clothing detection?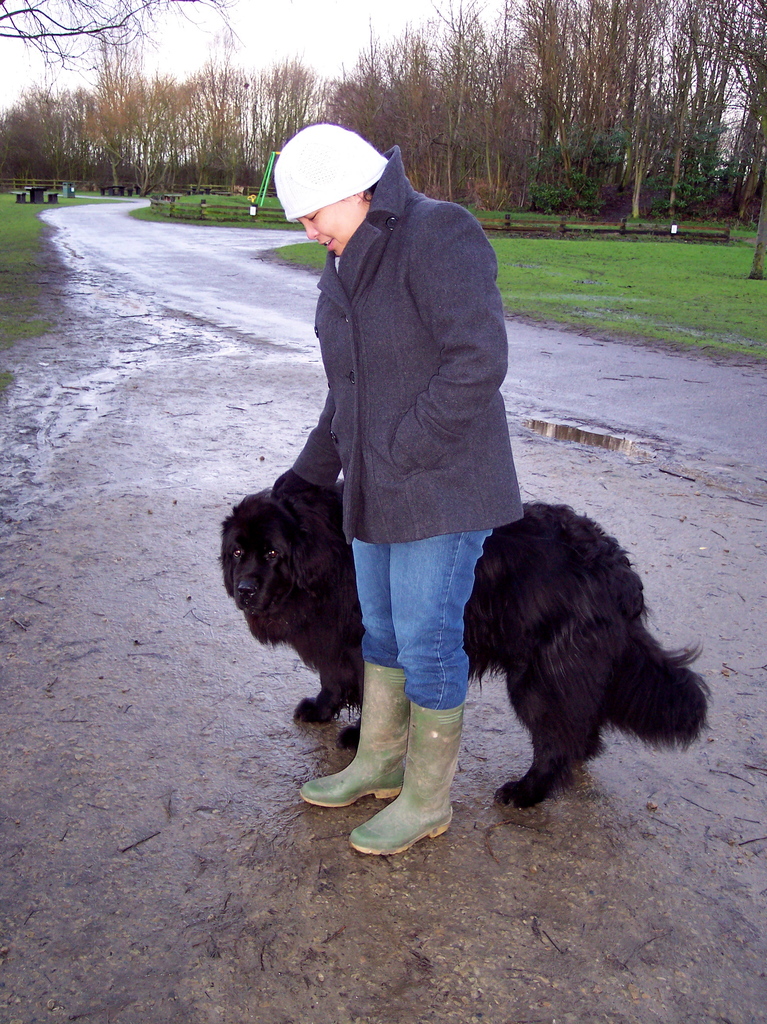
locate(359, 144, 522, 711)
